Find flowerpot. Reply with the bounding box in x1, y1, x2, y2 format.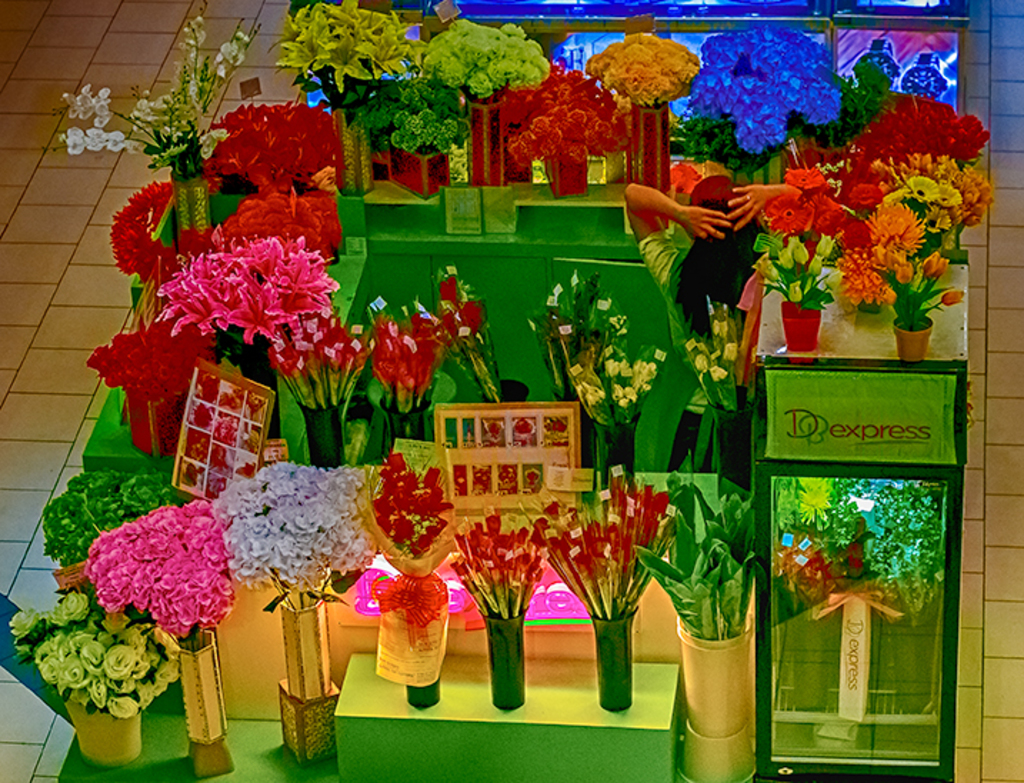
126, 389, 186, 457.
